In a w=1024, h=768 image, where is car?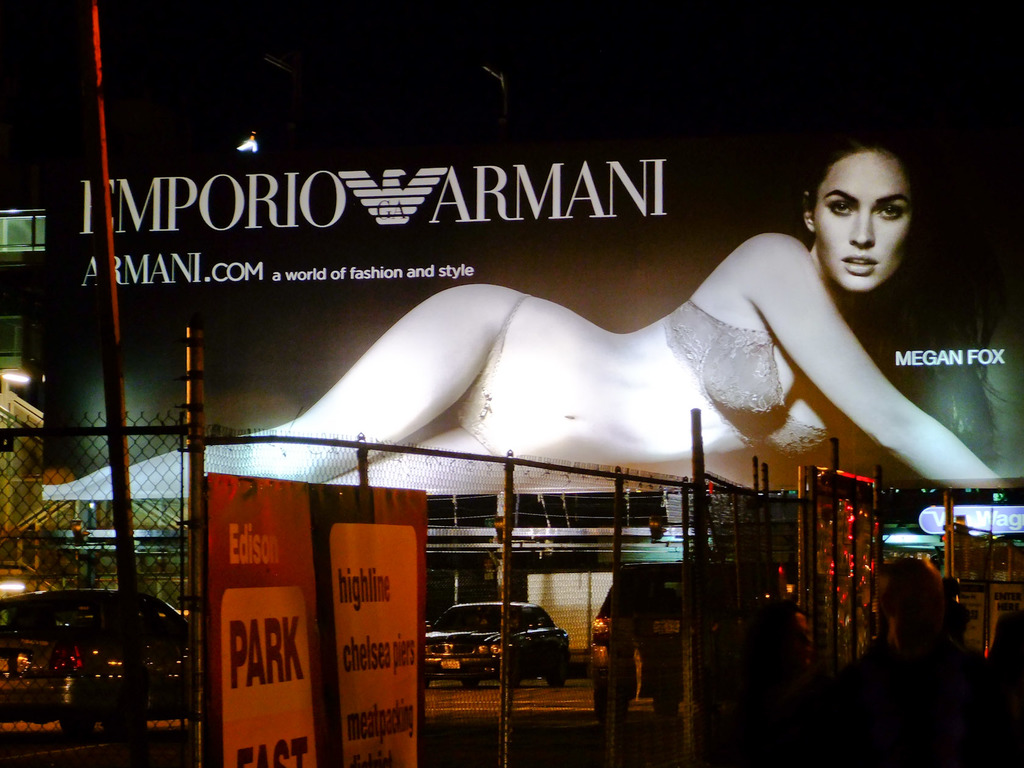
bbox(0, 588, 198, 720).
